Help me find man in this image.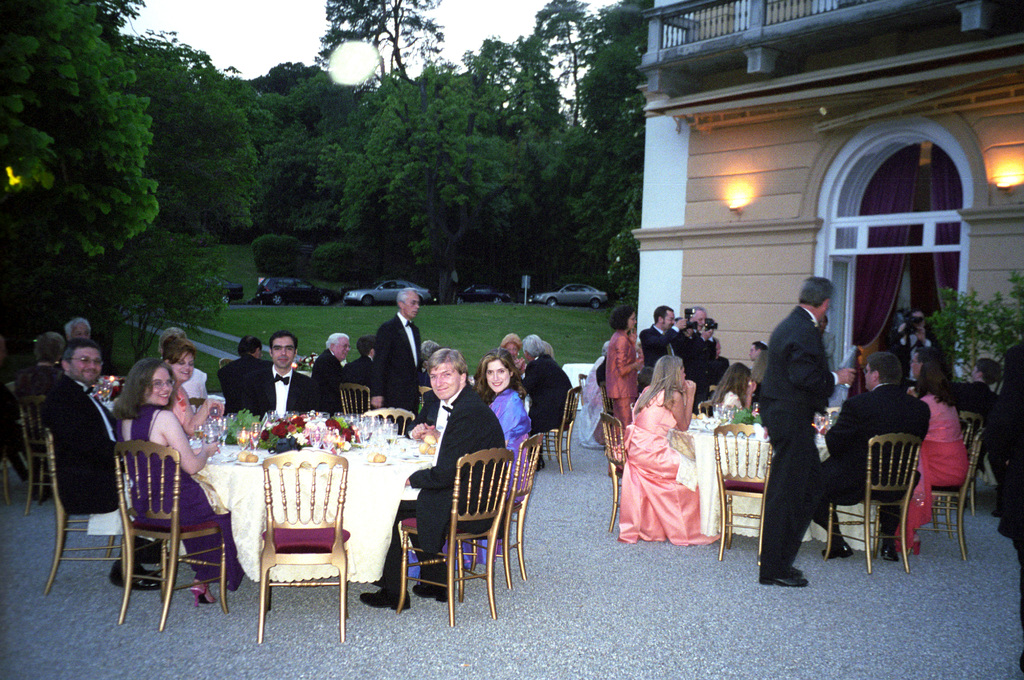
Found it: (left=361, top=346, right=508, bottom=615).
